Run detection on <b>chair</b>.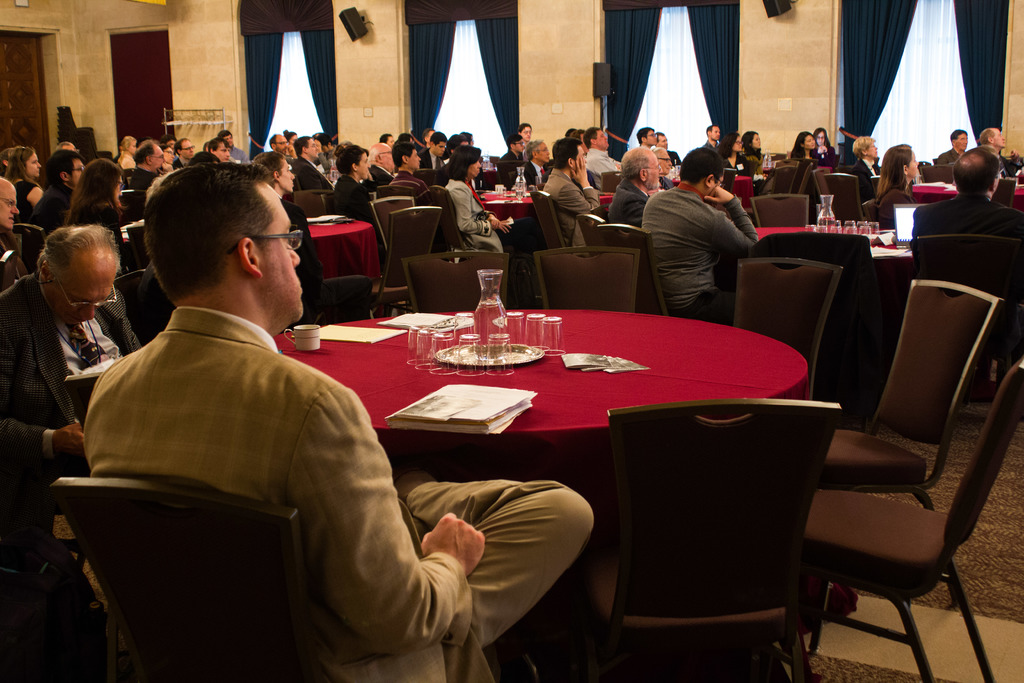
Result: <bbox>573, 209, 612, 242</bbox>.
